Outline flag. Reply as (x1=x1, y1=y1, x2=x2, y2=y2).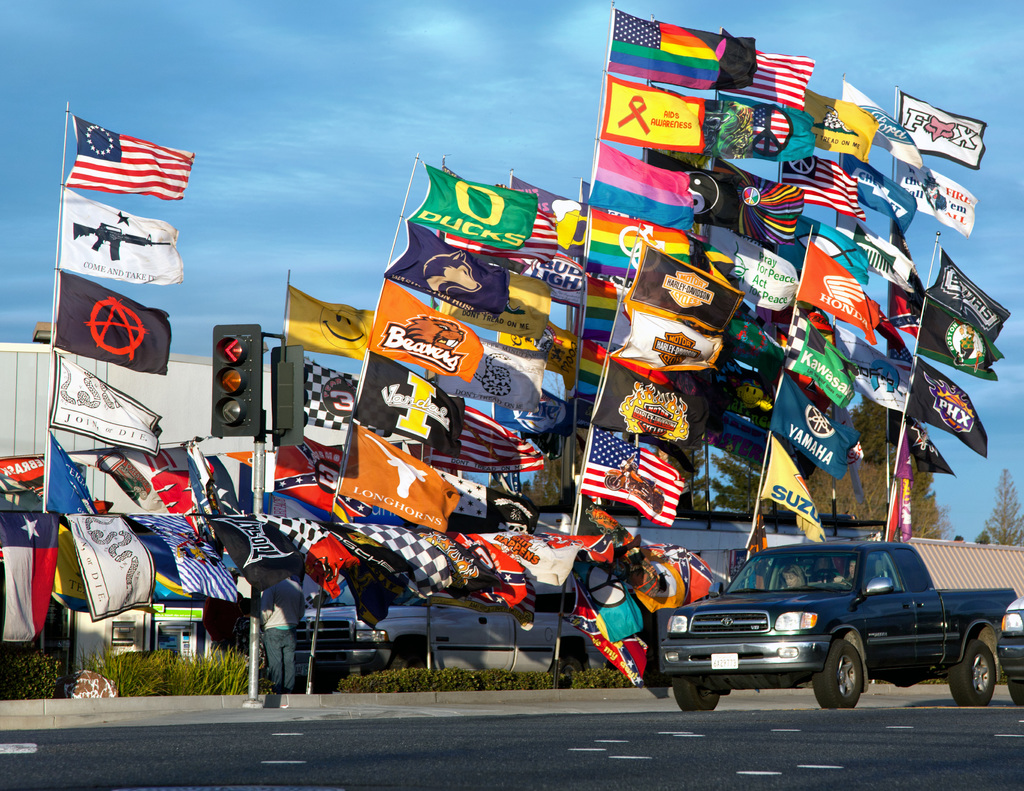
(x1=68, y1=510, x2=164, y2=621).
